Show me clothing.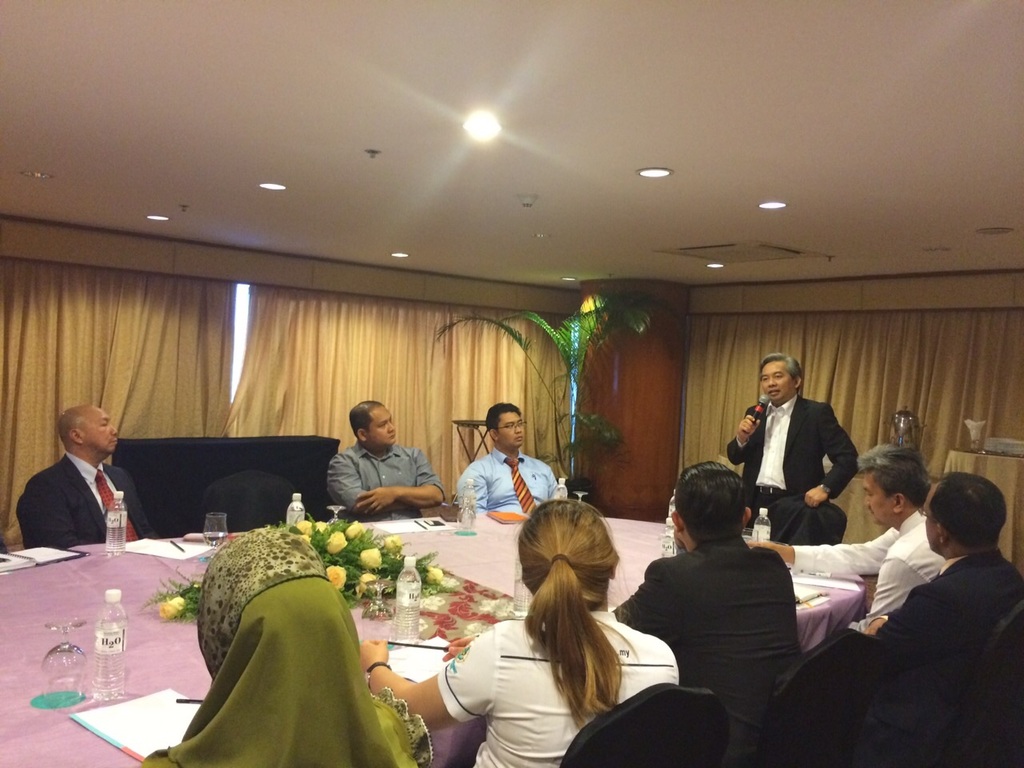
clothing is here: region(863, 552, 1023, 690).
